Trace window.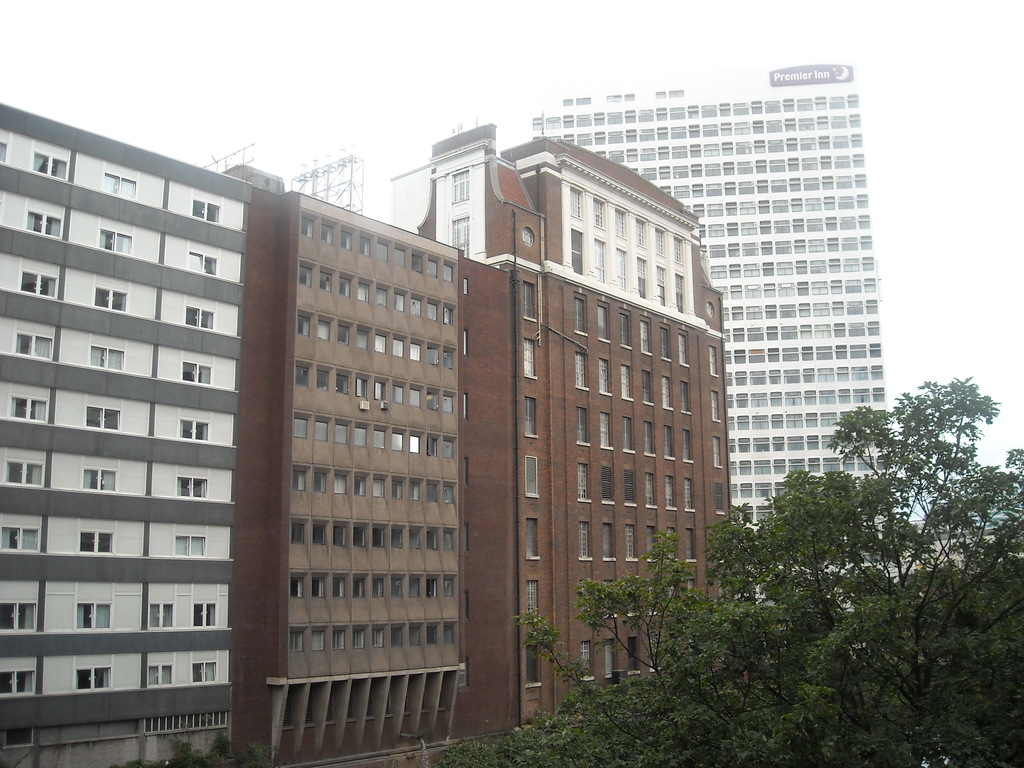
Traced to 684/431/692/462.
